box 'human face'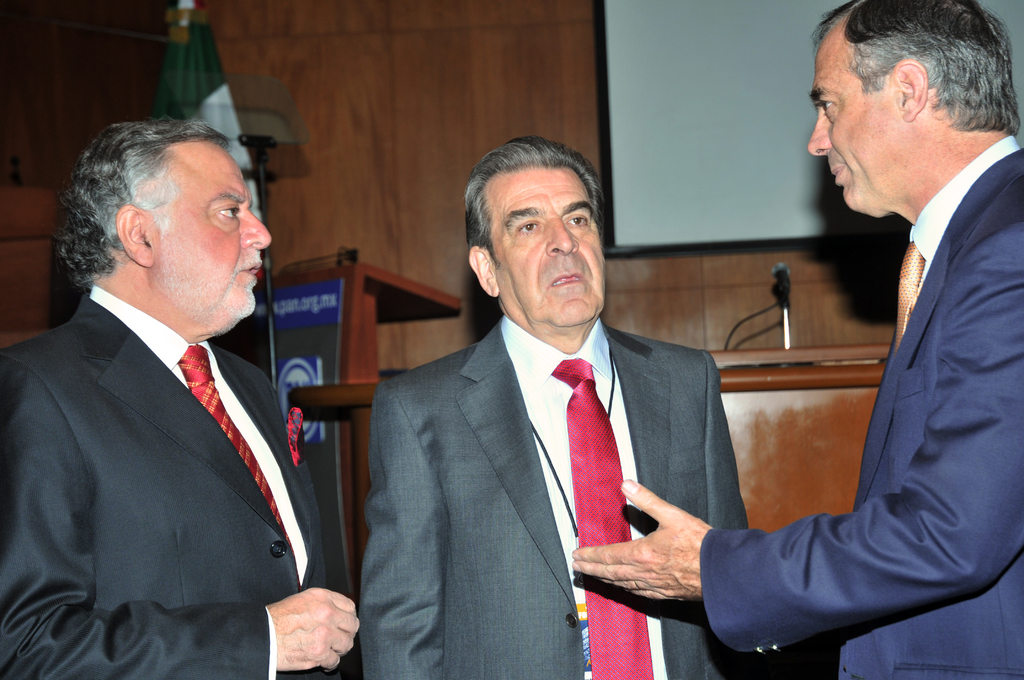
BBox(493, 166, 609, 324)
